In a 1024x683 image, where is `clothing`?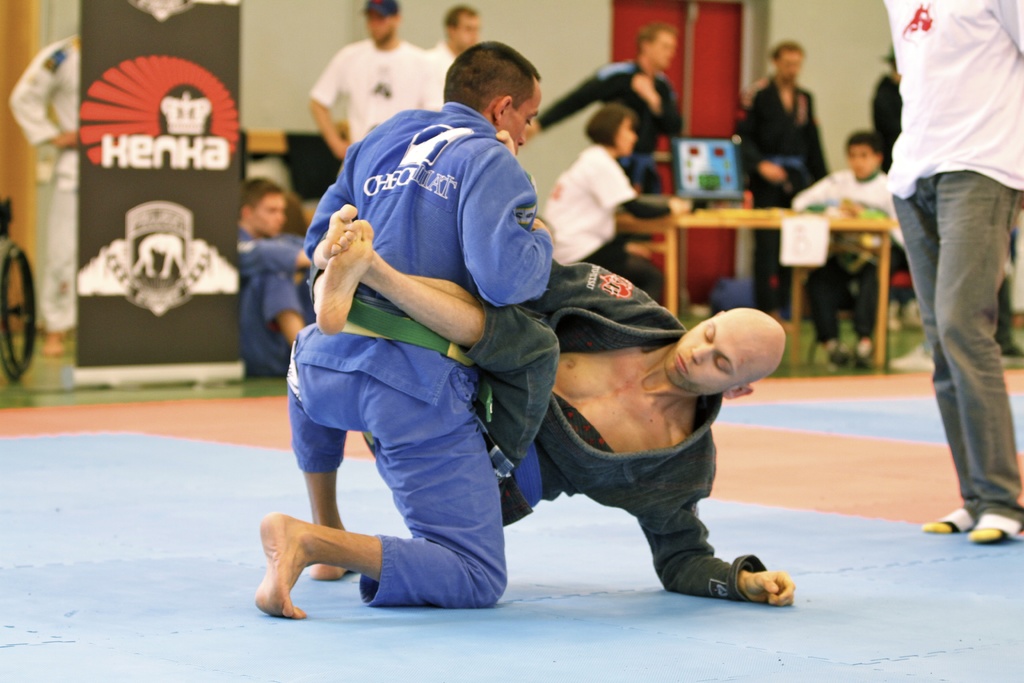
{"x1": 788, "y1": 167, "x2": 905, "y2": 345}.
